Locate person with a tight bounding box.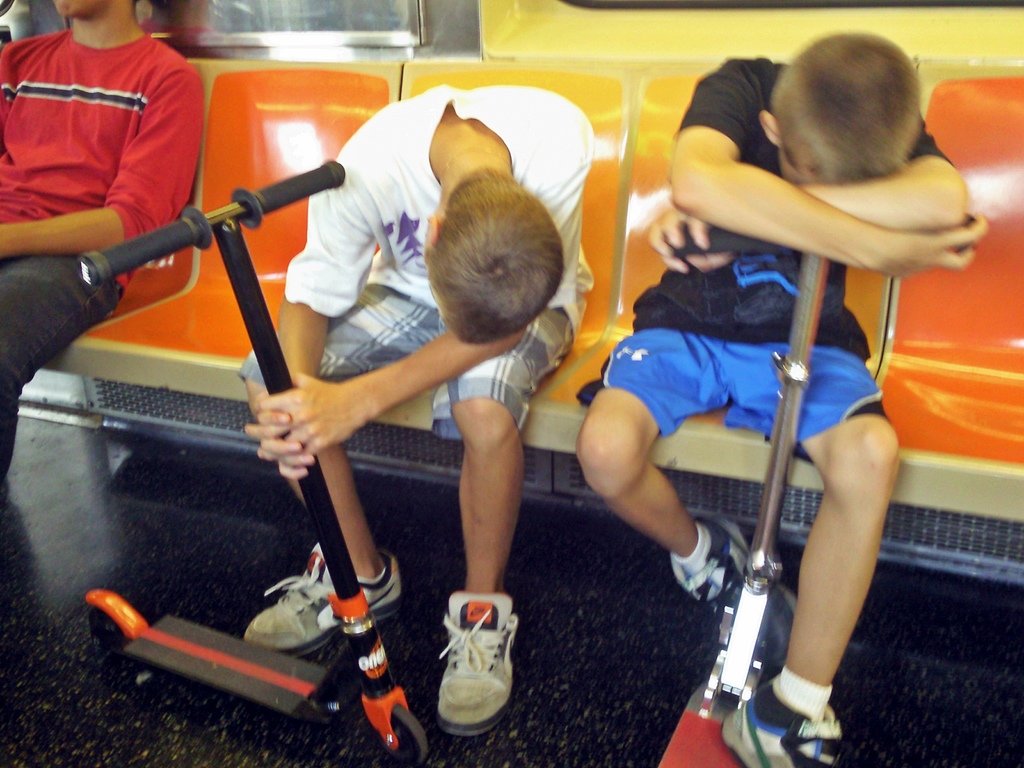
box(0, 0, 202, 509).
